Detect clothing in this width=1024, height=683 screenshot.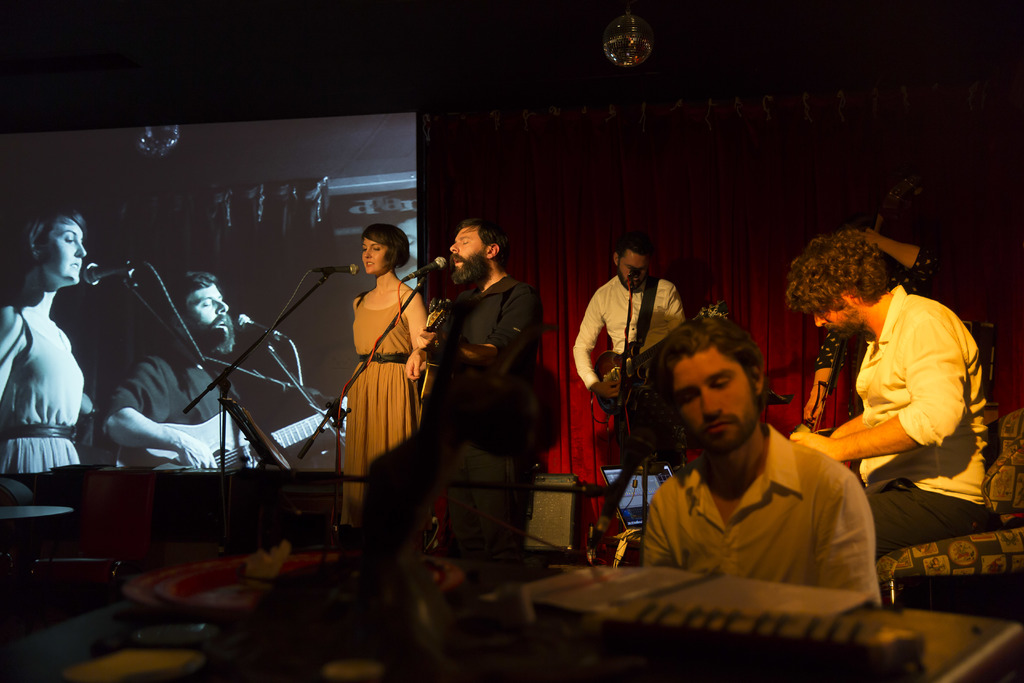
Detection: <box>639,420,883,604</box>.
